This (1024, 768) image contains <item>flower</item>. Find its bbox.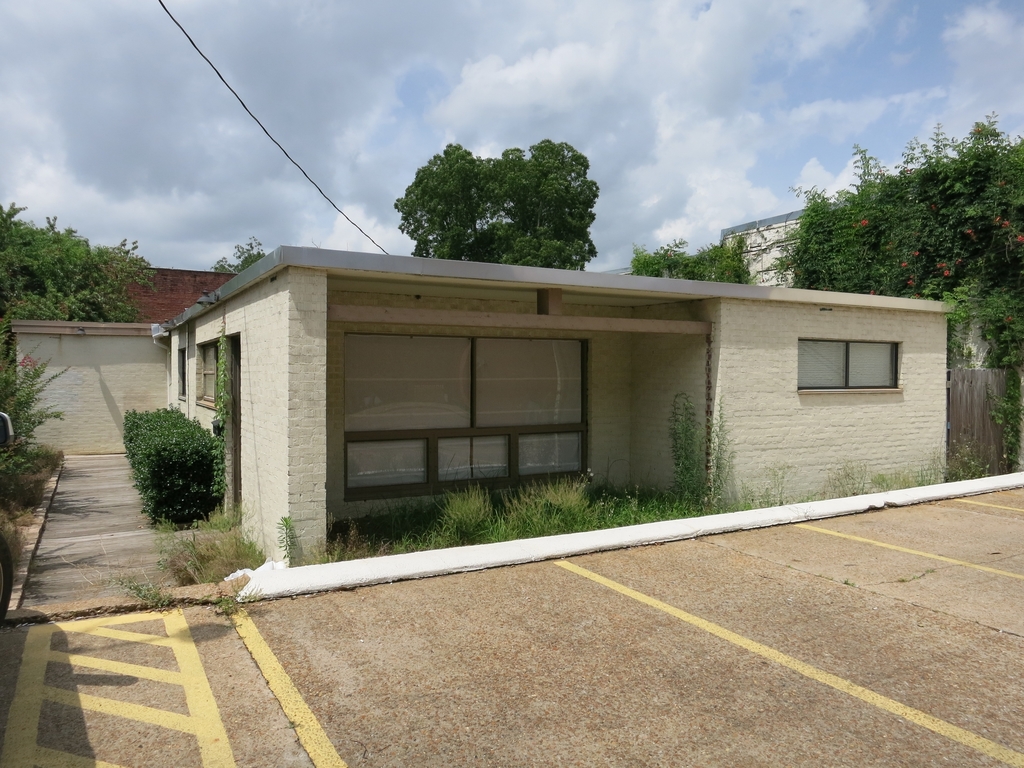
<bbox>907, 279, 915, 284</bbox>.
